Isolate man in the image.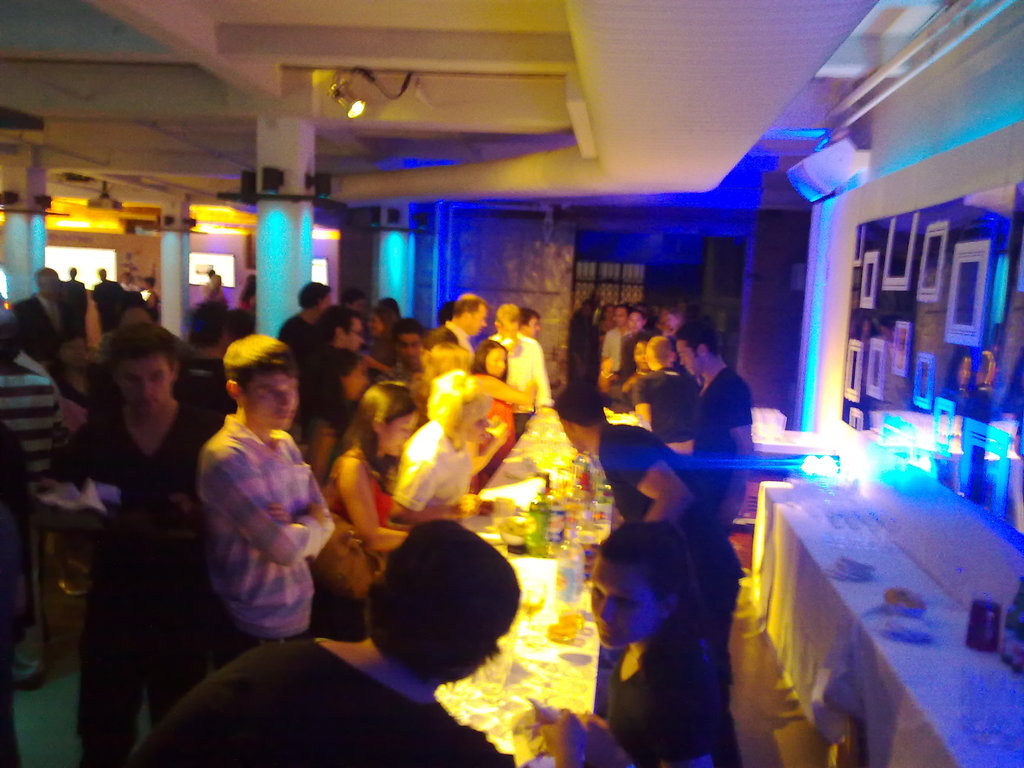
Isolated region: 129:513:522:767.
